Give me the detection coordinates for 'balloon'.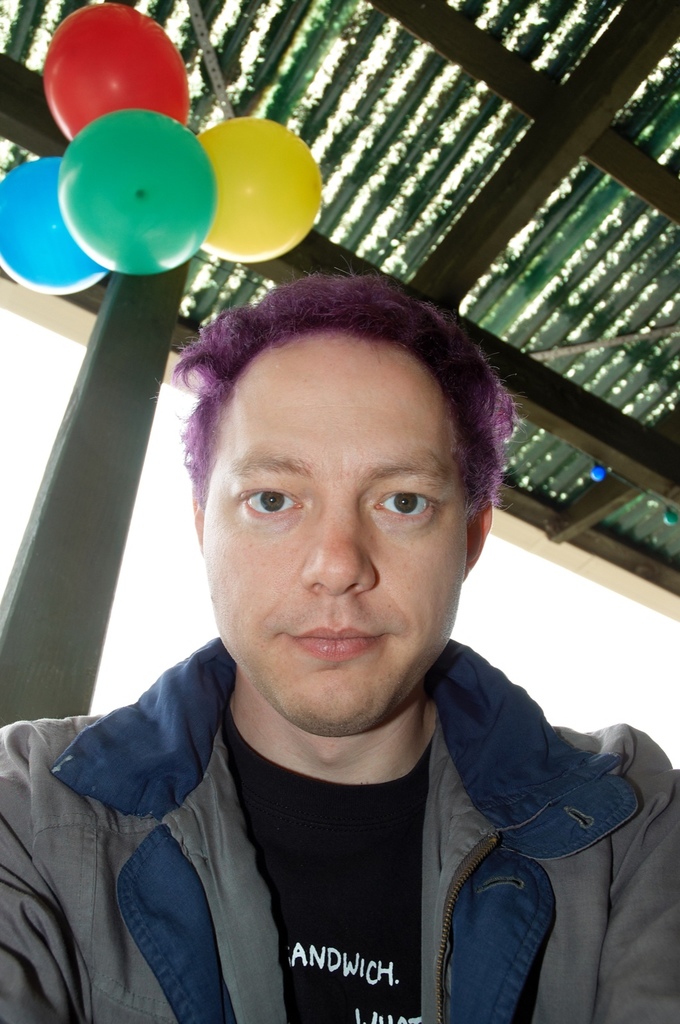
(40, 4, 189, 141).
